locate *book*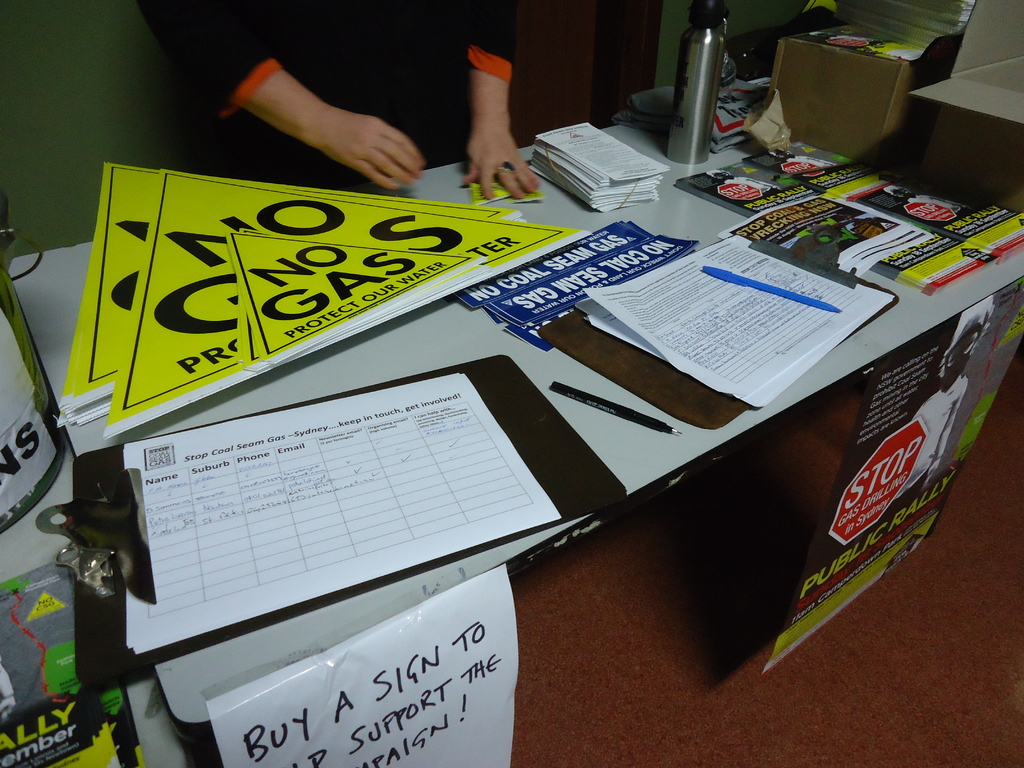
box=[852, 185, 1023, 268]
